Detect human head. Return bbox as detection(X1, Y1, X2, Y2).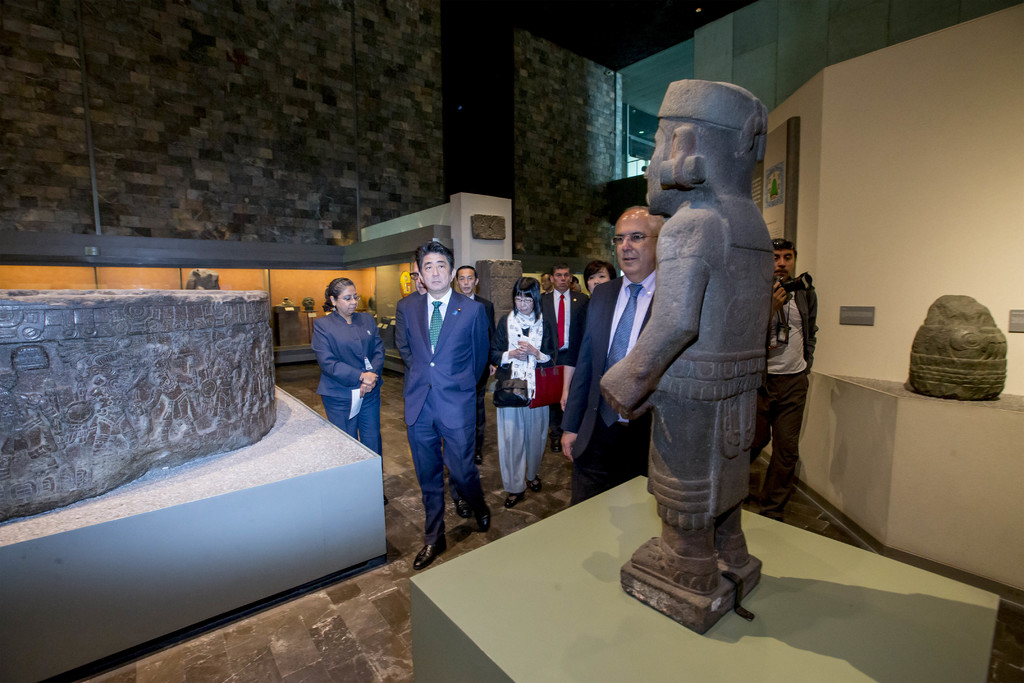
detection(542, 270, 550, 297).
